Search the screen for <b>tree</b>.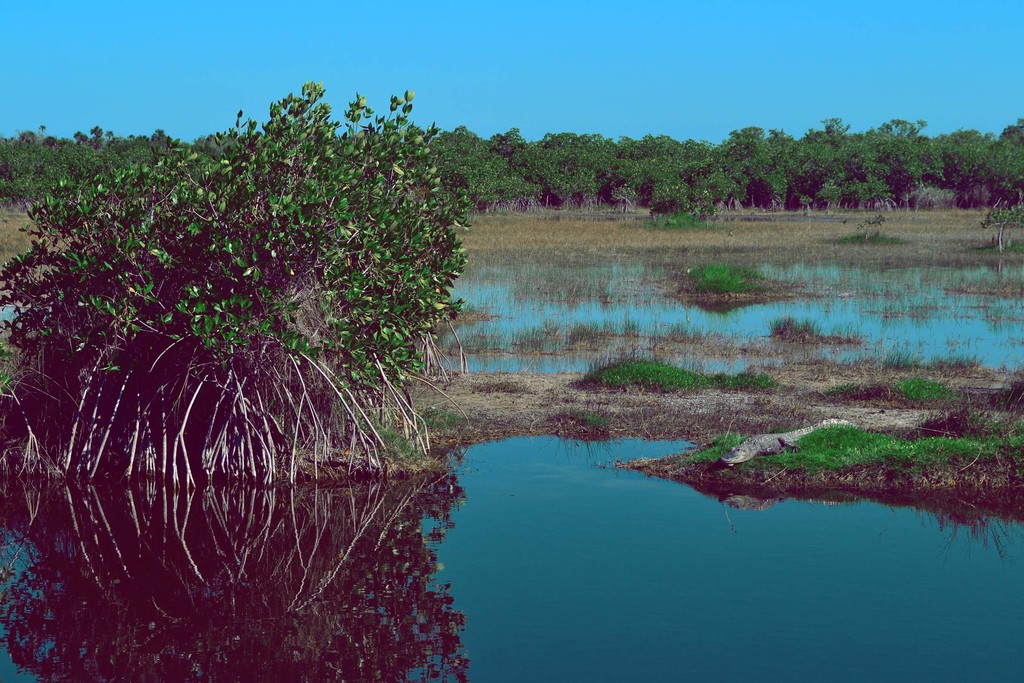
Found at 977:194:1023:252.
